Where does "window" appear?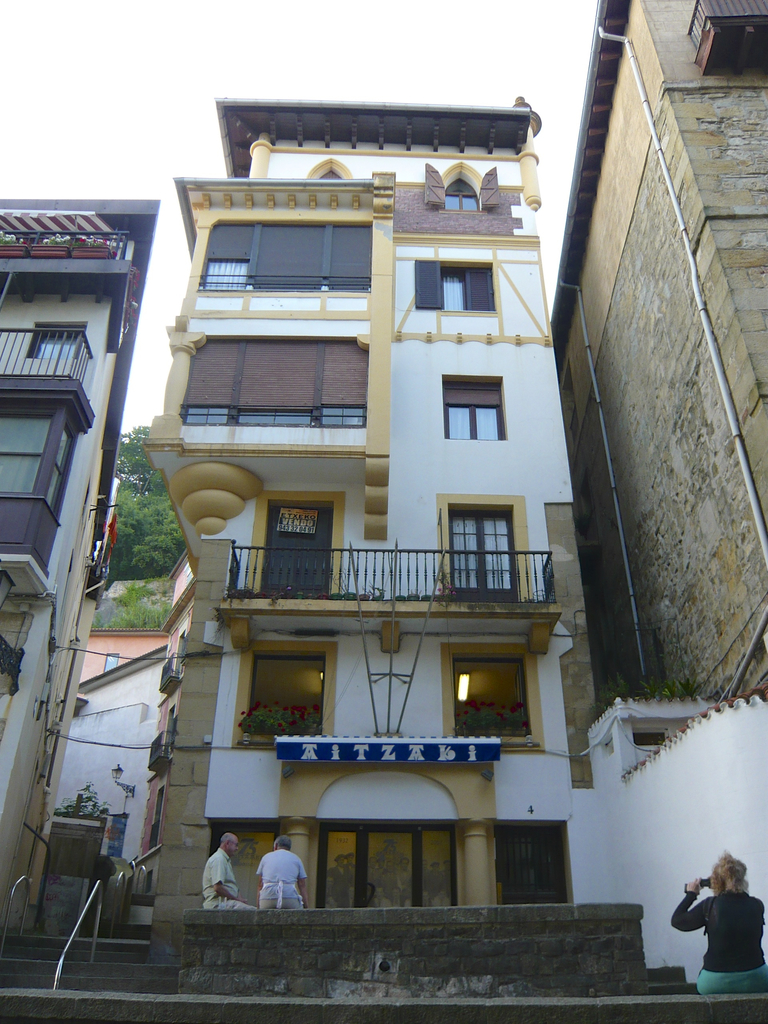
Appears at 453:659:534:737.
